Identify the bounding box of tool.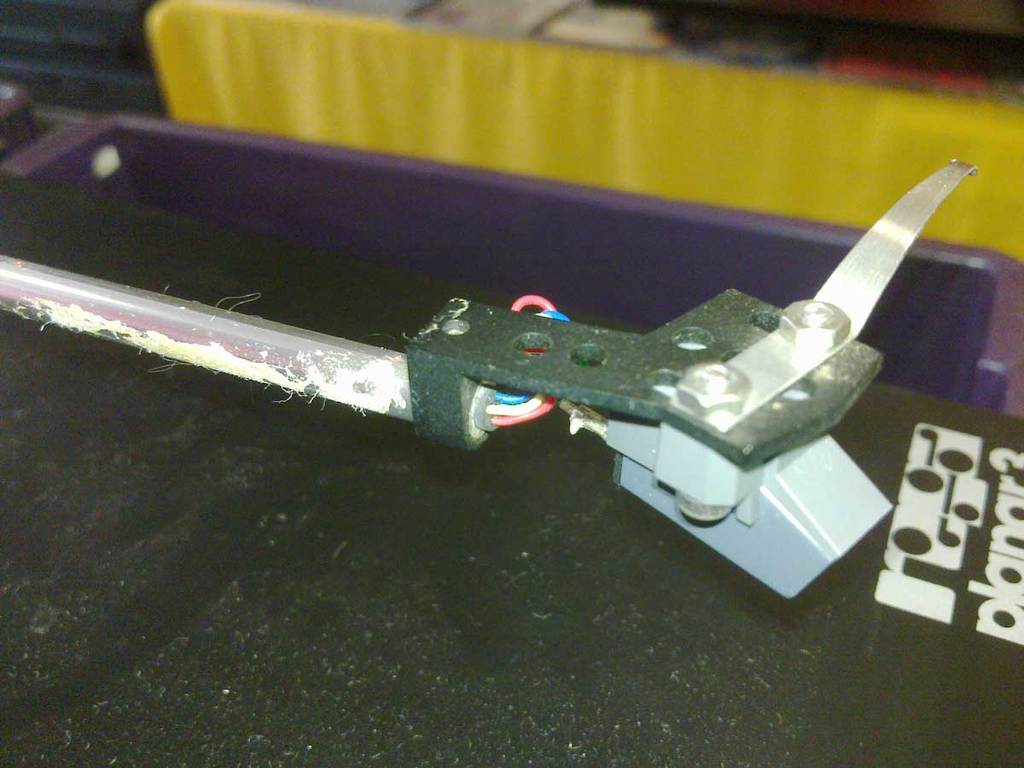
<box>40,261,906,576</box>.
